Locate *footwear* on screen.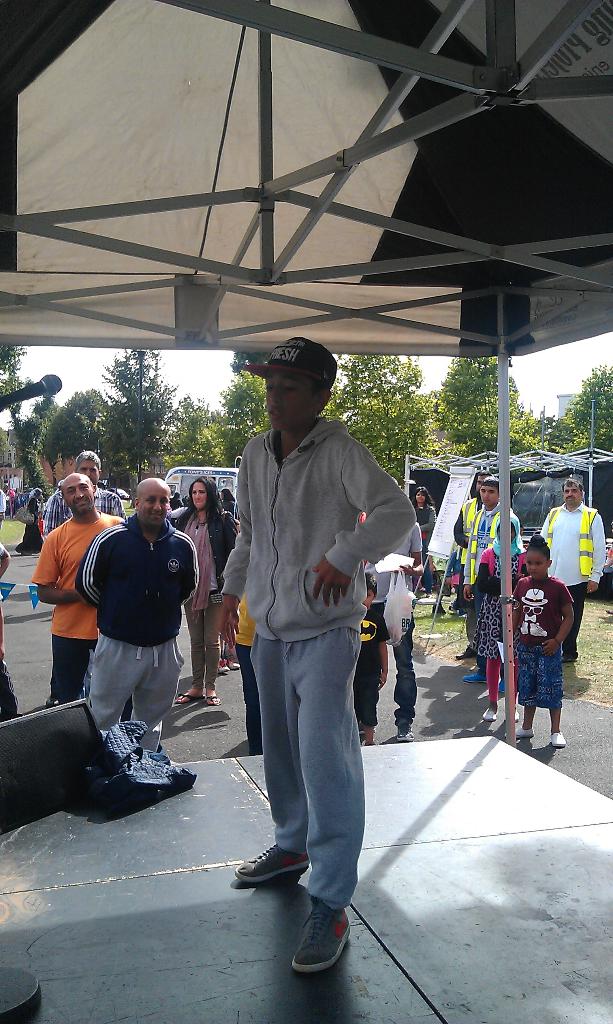
On screen at [left=430, top=599, right=442, bottom=620].
